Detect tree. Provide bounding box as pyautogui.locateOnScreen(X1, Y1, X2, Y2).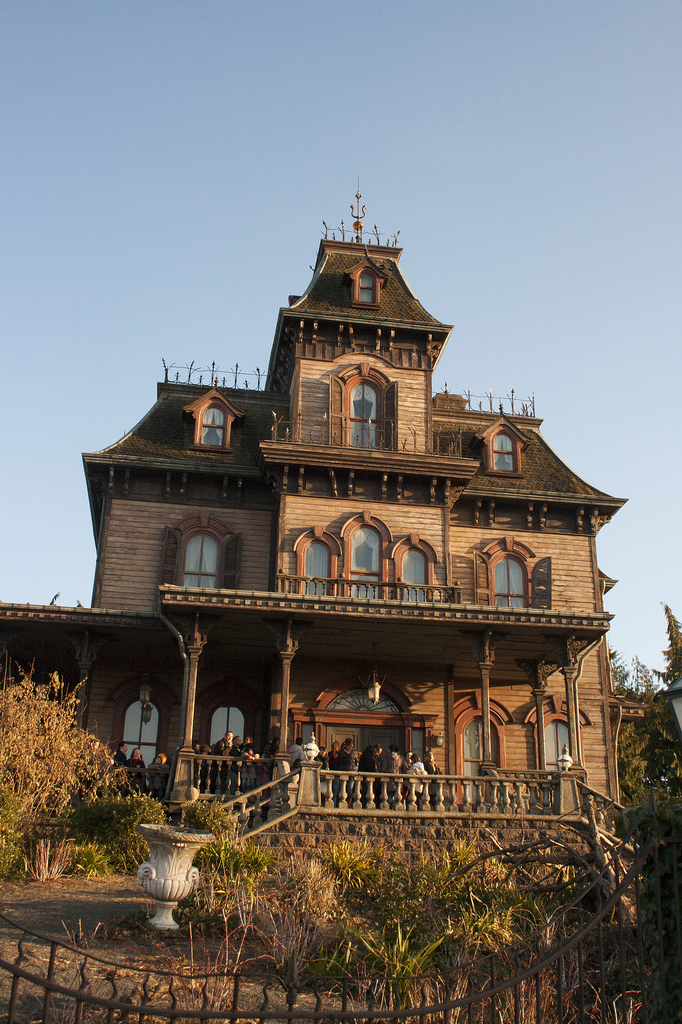
pyautogui.locateOnScreen(0, 650, 116, 829).
